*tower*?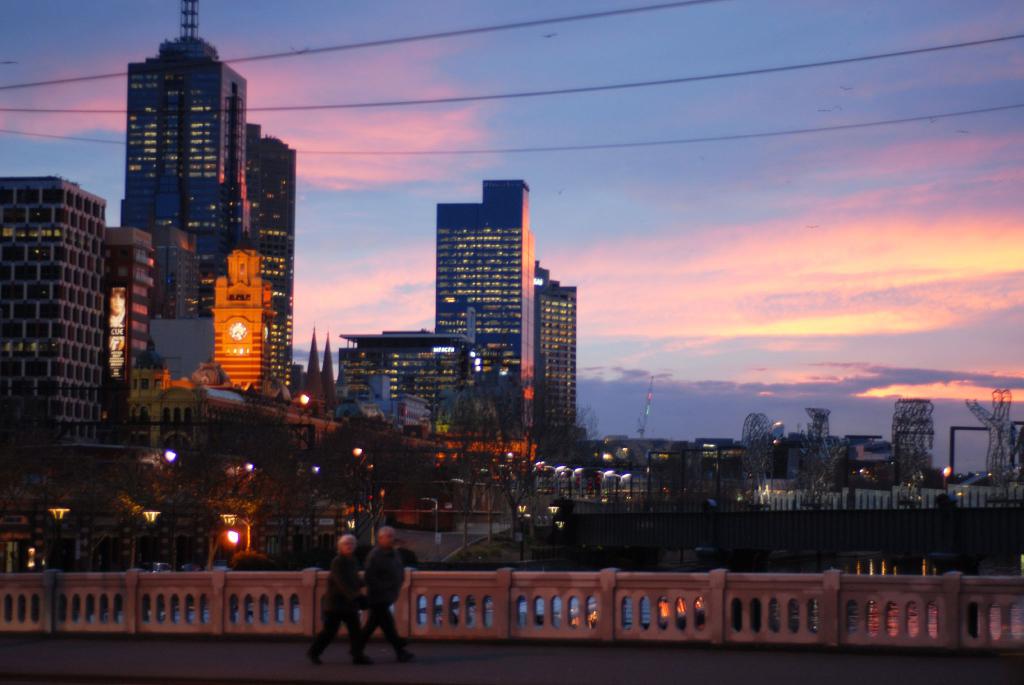
217/200/269/390
